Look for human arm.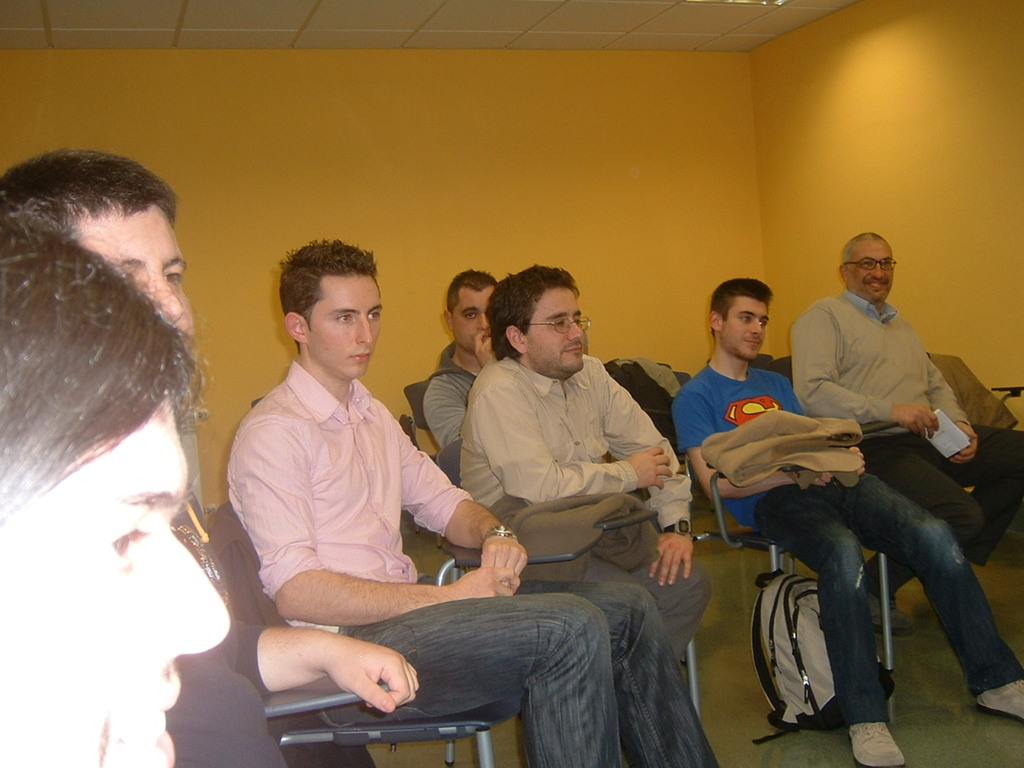
Found: <box>903,341,982,463</box>.
